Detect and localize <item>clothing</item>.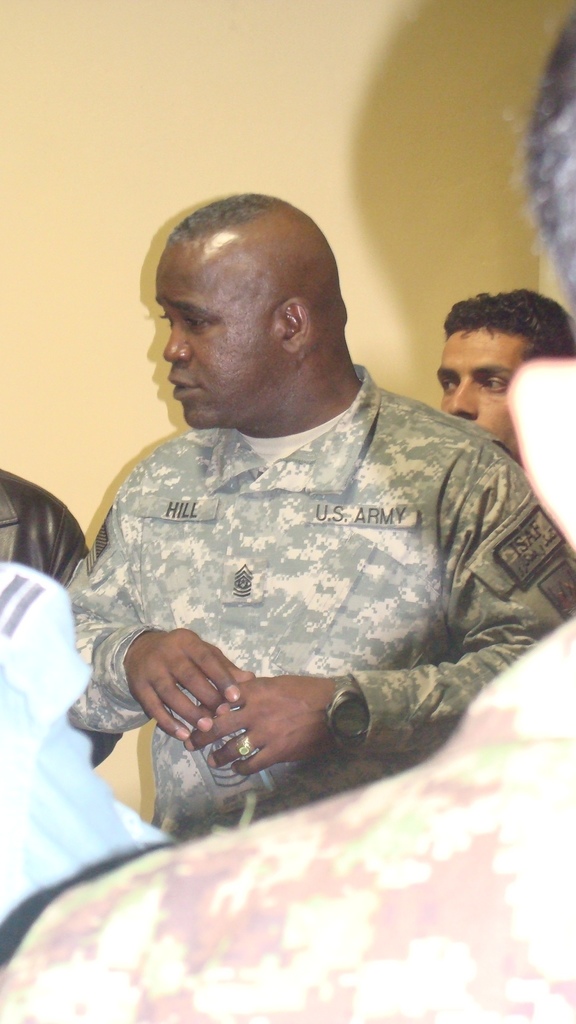
Localized at <bbox>2, 634, 575, 1023</bbox>.
